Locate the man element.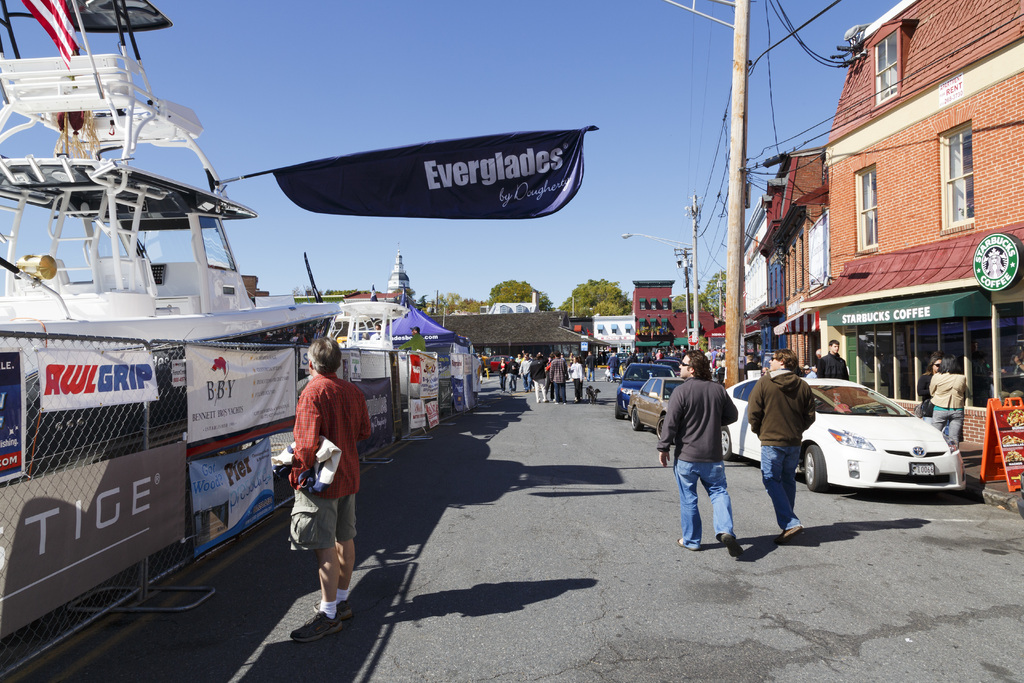
Element bbox: BBox(526, 352, 552, 402).
